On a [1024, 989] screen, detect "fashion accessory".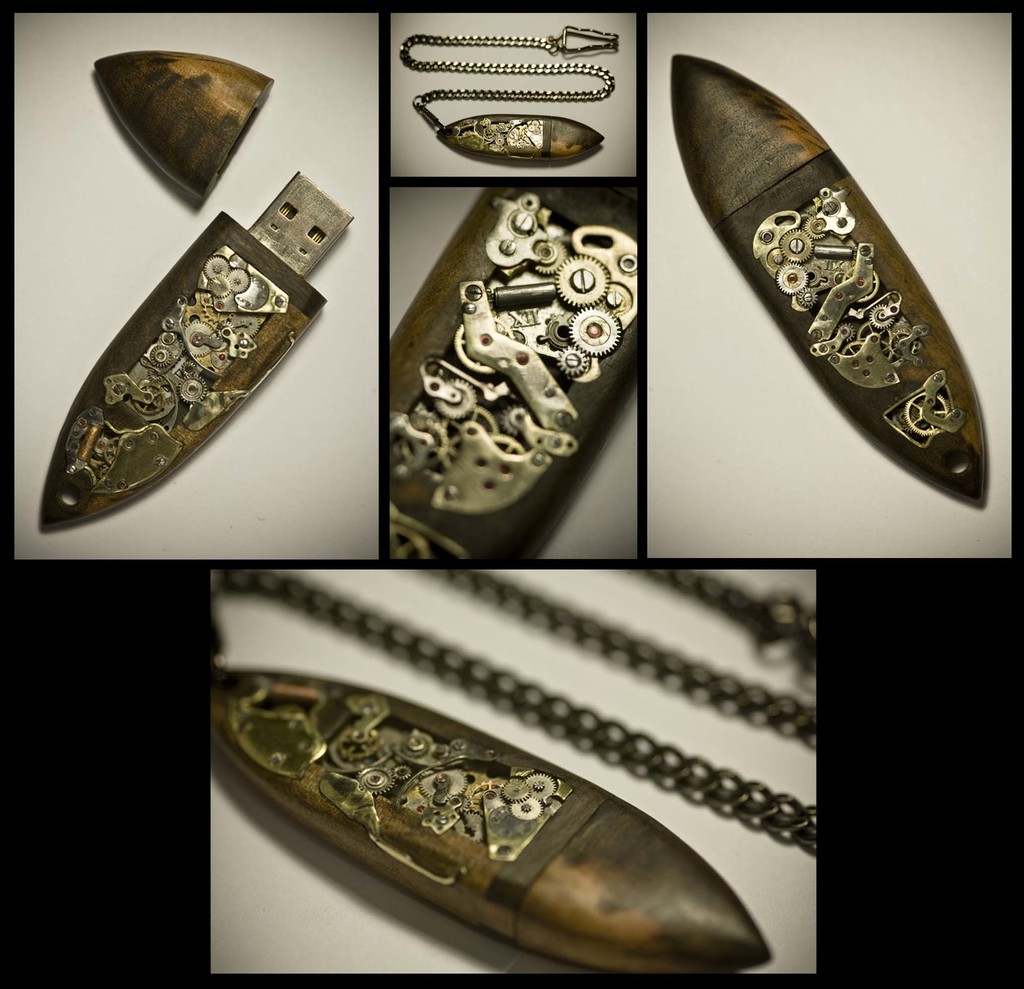
x1=399, y1=26, x2=619, y2=161.
